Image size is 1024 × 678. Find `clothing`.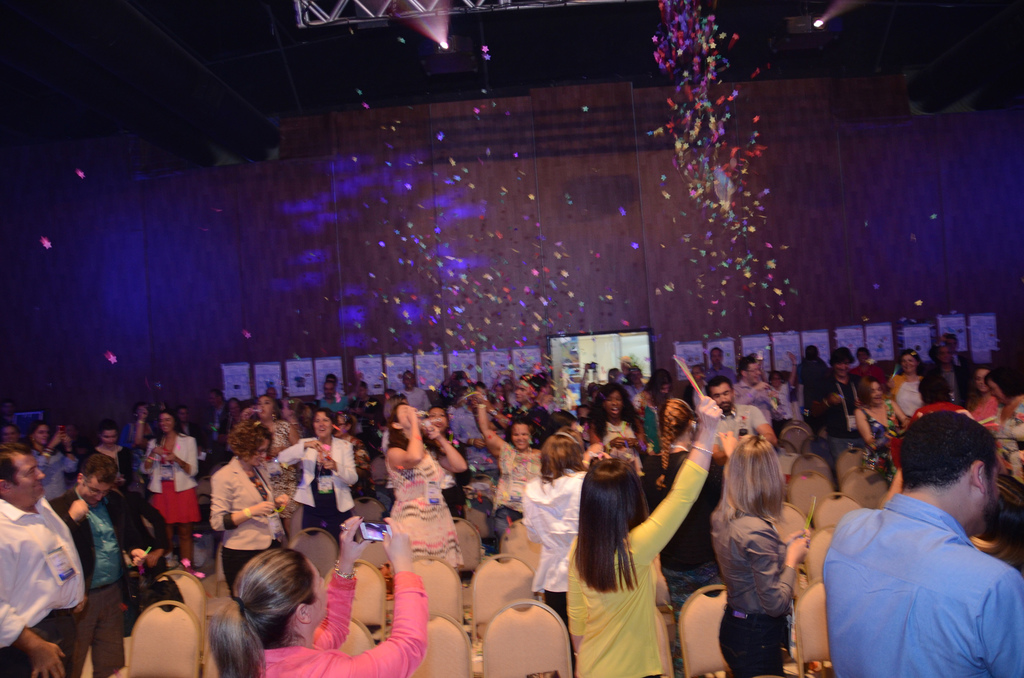
x1=486, y1=436, x2=541, y2=551.
